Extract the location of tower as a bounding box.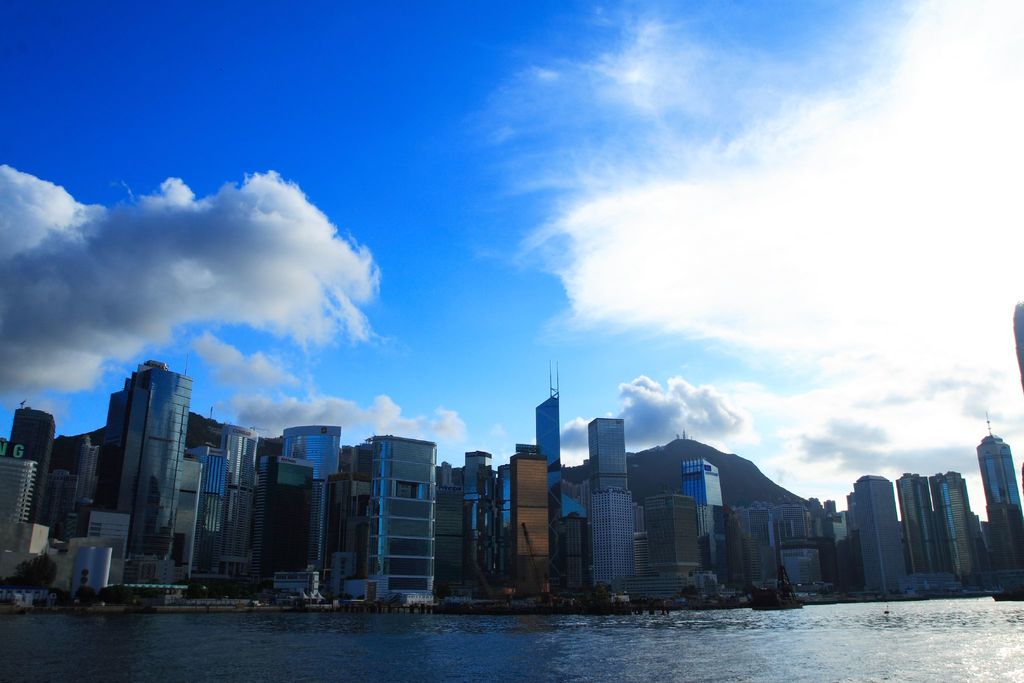
(273,420,337,589).
